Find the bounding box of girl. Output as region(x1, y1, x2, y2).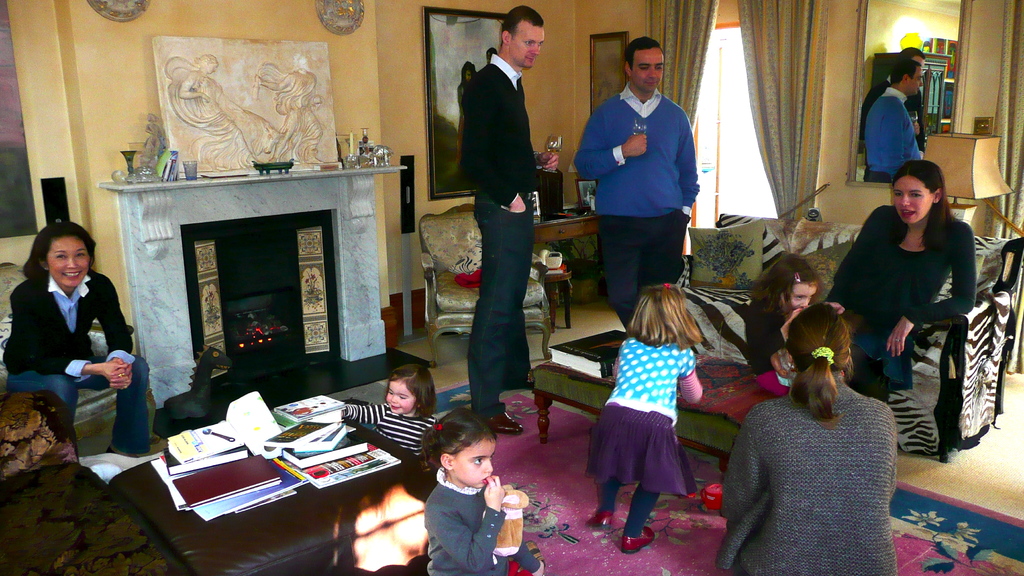
region(590, 284, 723, 552).
